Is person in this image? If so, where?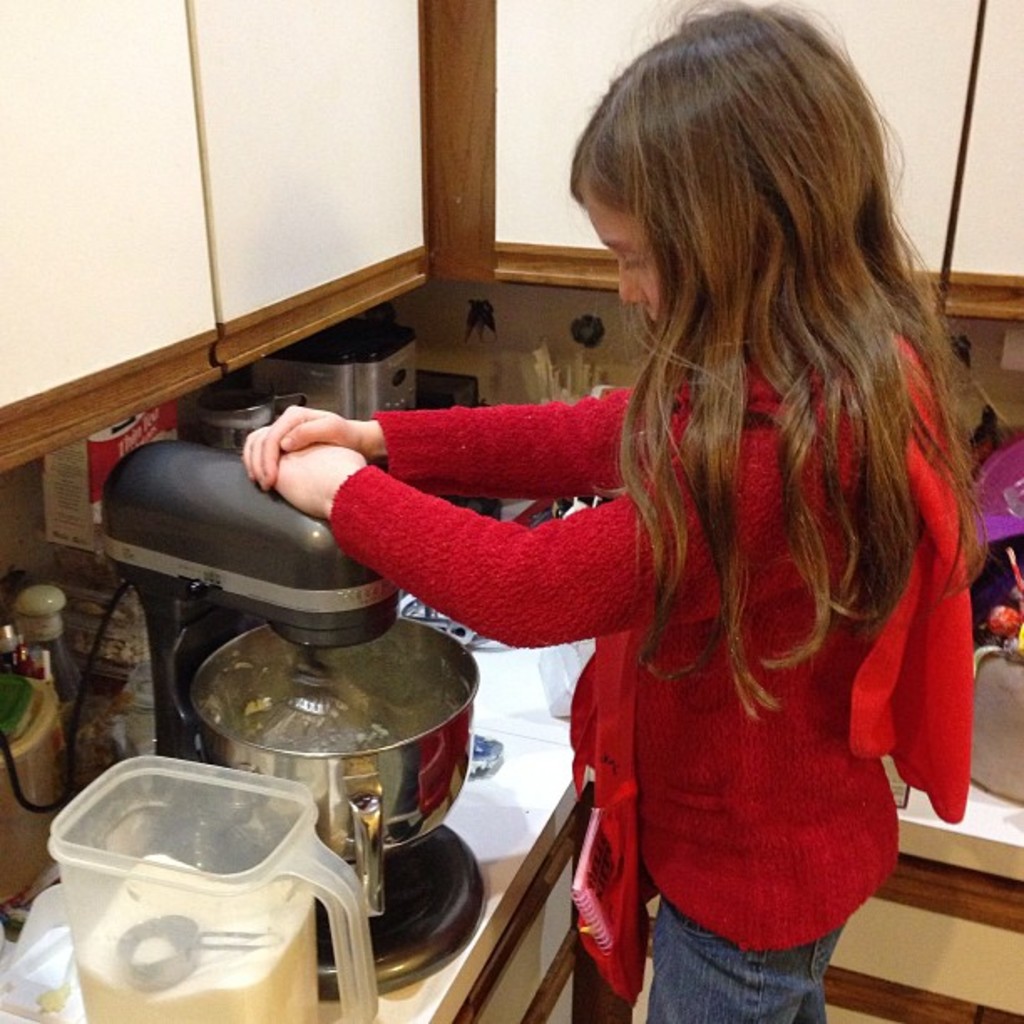
Yes, at <box>174,25,919,1023</box>.
